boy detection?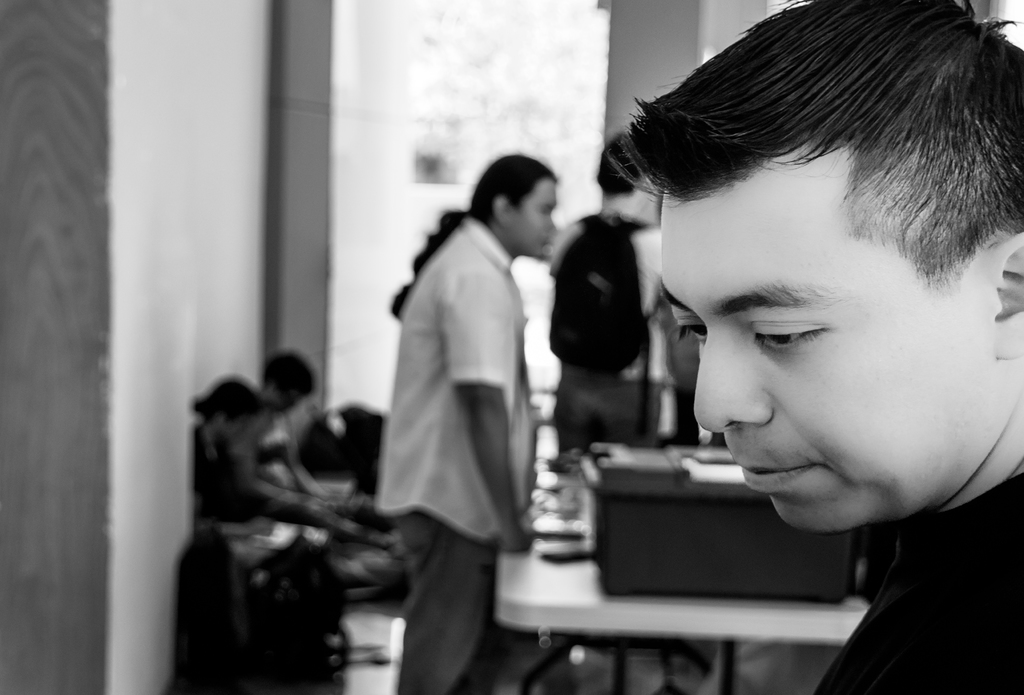
{"x1": 550, "y1": 1, "x2": 1023, "y2": 675}
